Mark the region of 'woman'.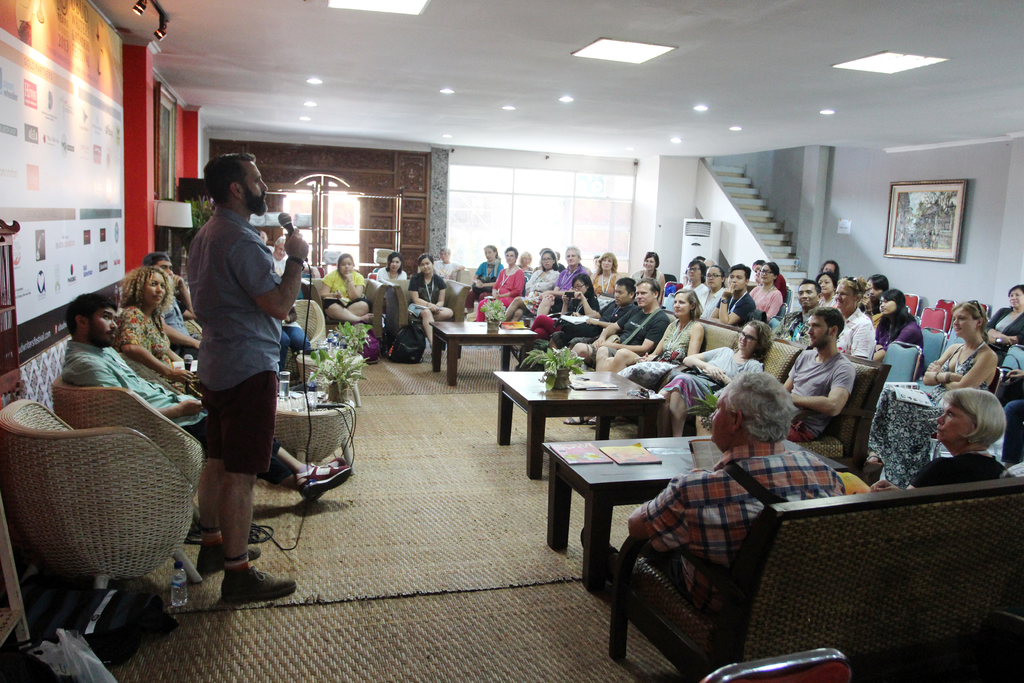
Region: select_region(504, 254, 559, 327).
